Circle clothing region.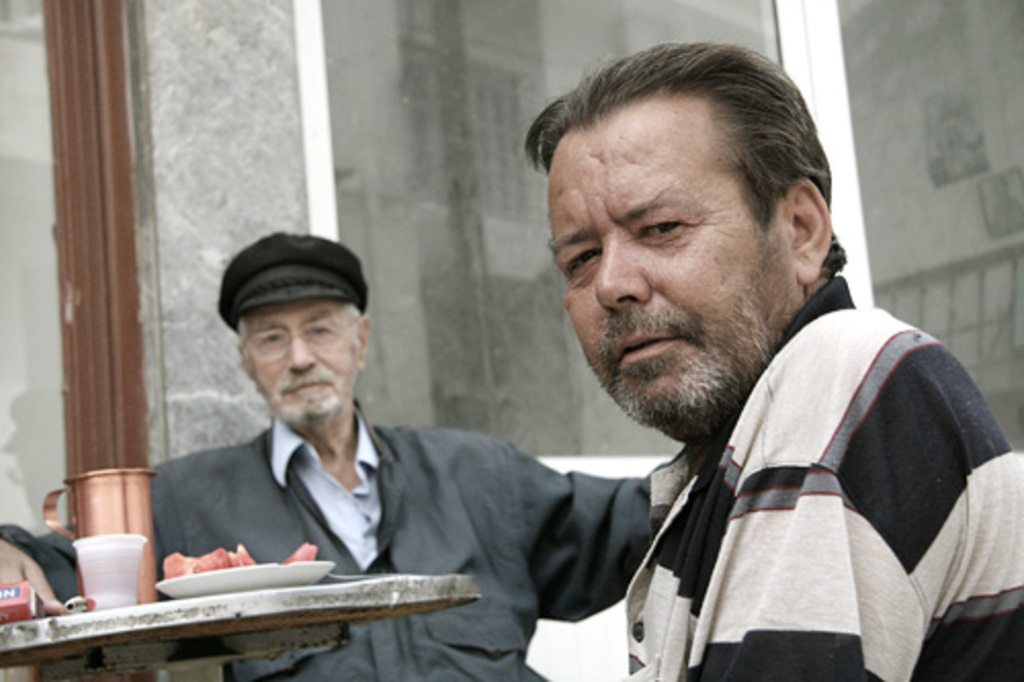
Region: <box>582,307,1014,678</box>.
